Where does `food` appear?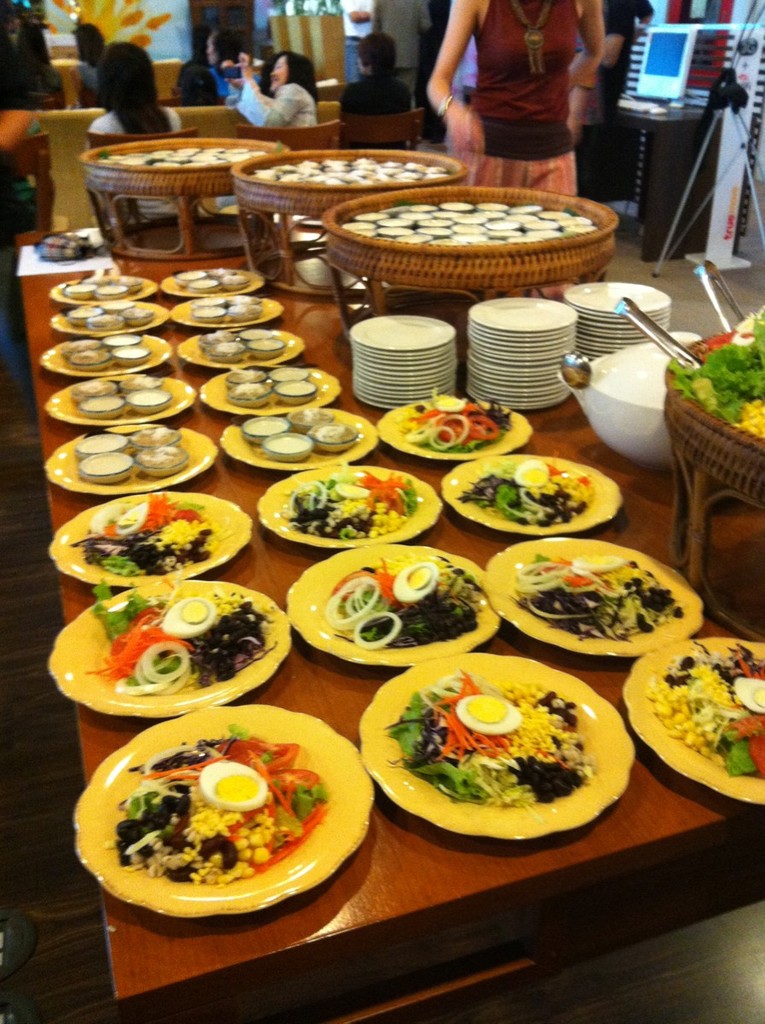
Appears at [255, 339, 282, 346].
